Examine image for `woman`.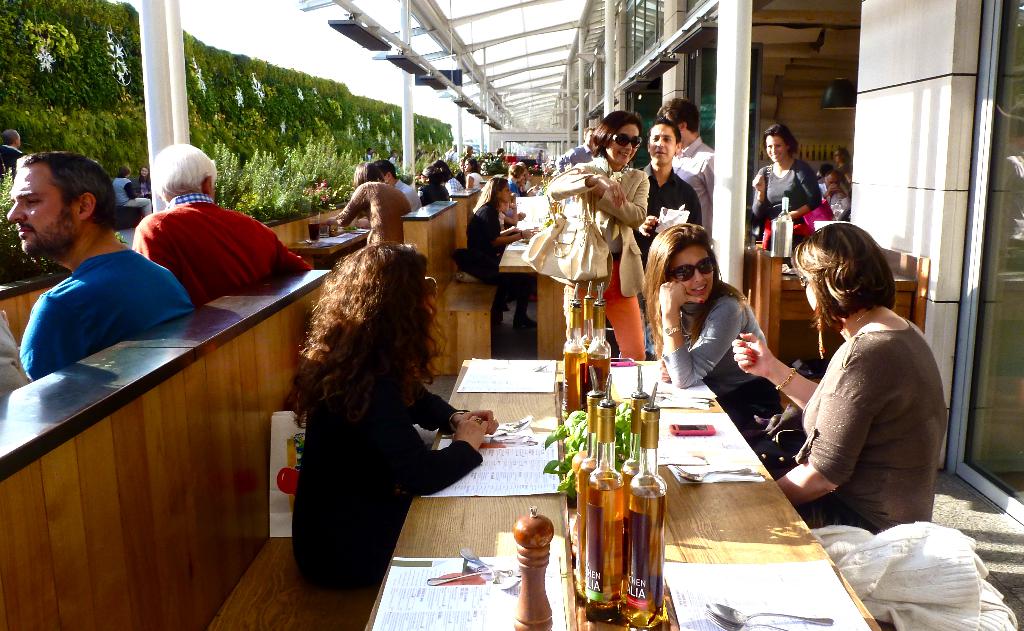
Examination result: crop(742, 122, 819, 254).
